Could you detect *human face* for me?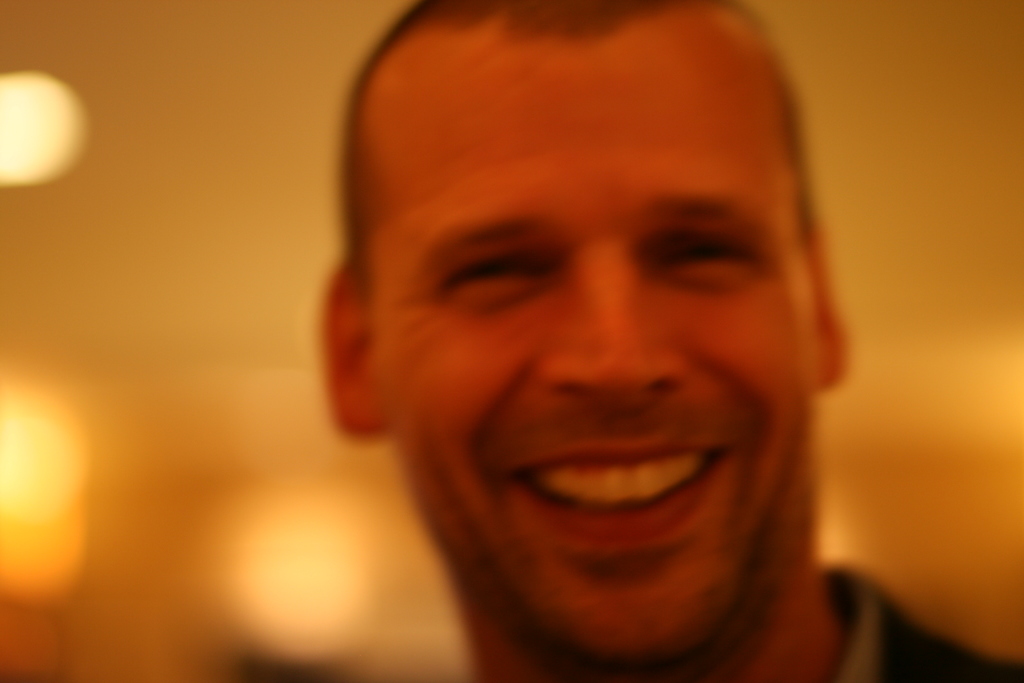
Detection result: box(374, 45, 808, 651).
